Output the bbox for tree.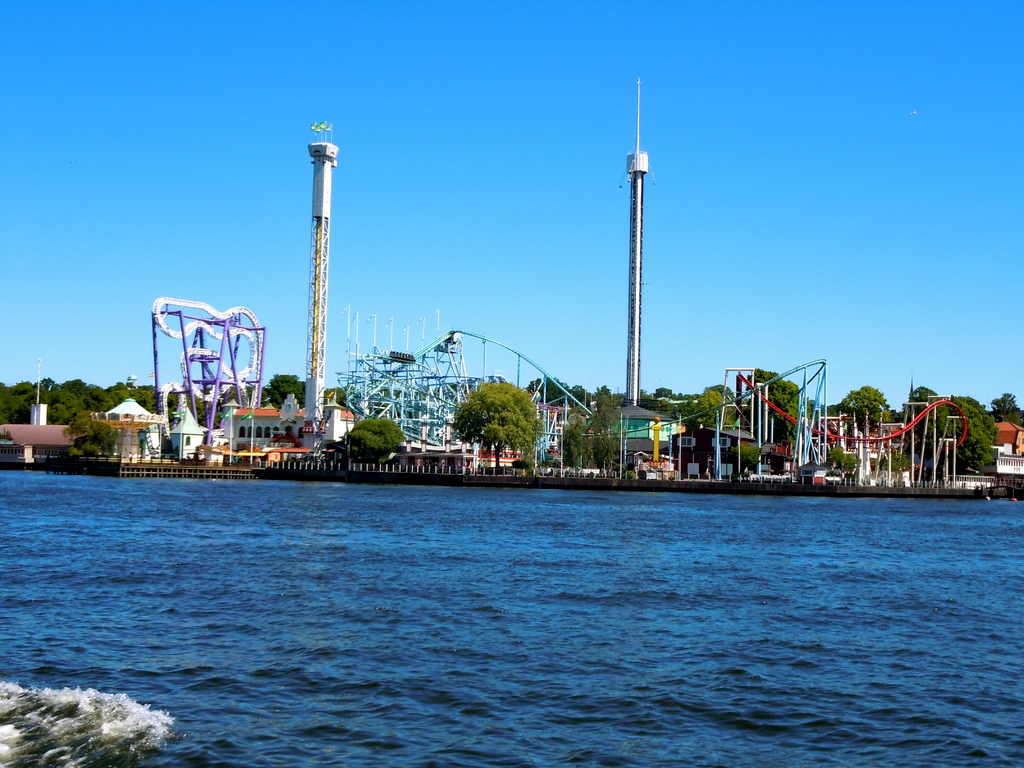
select_region(558, 408, 593, 476).
